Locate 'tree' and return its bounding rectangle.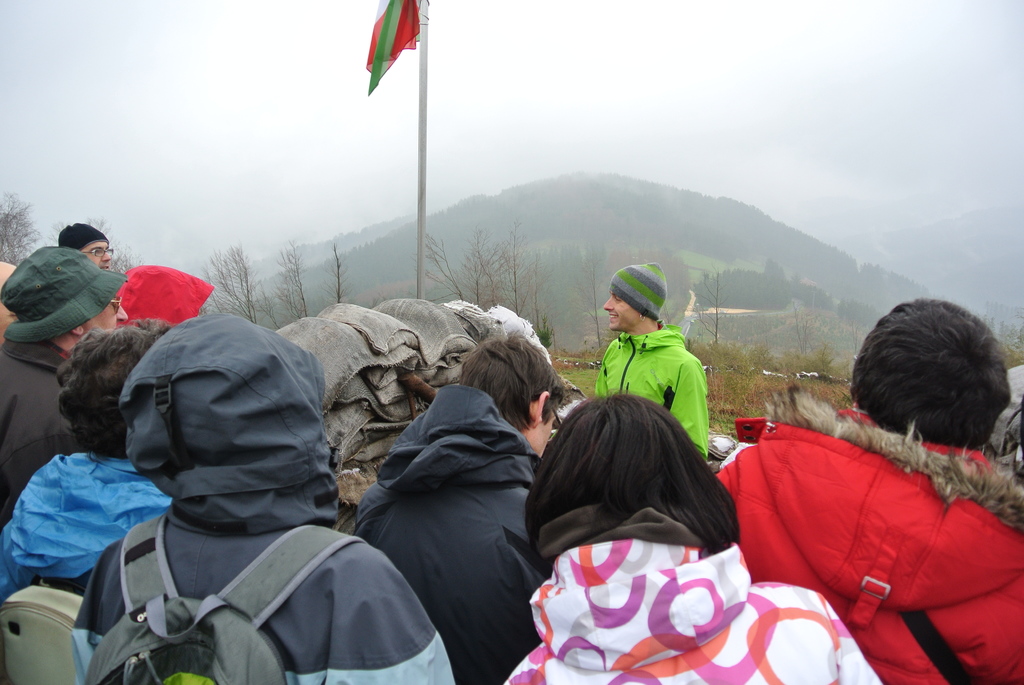
<region>796, 274, 831, 310</region>.
